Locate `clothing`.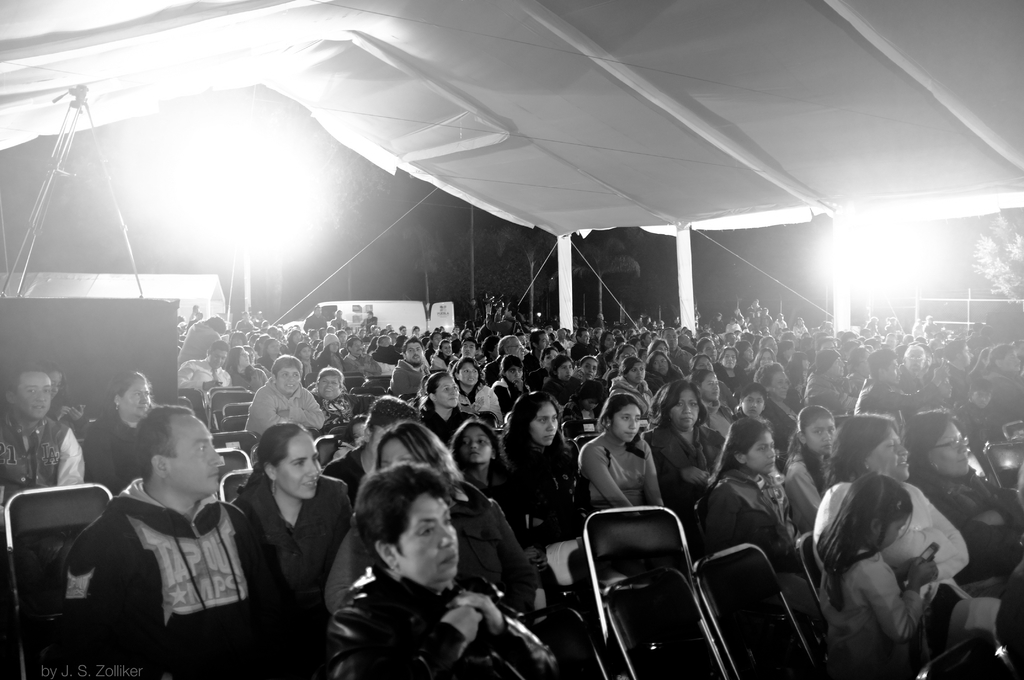
Bounding box: [243,375,326,440].
